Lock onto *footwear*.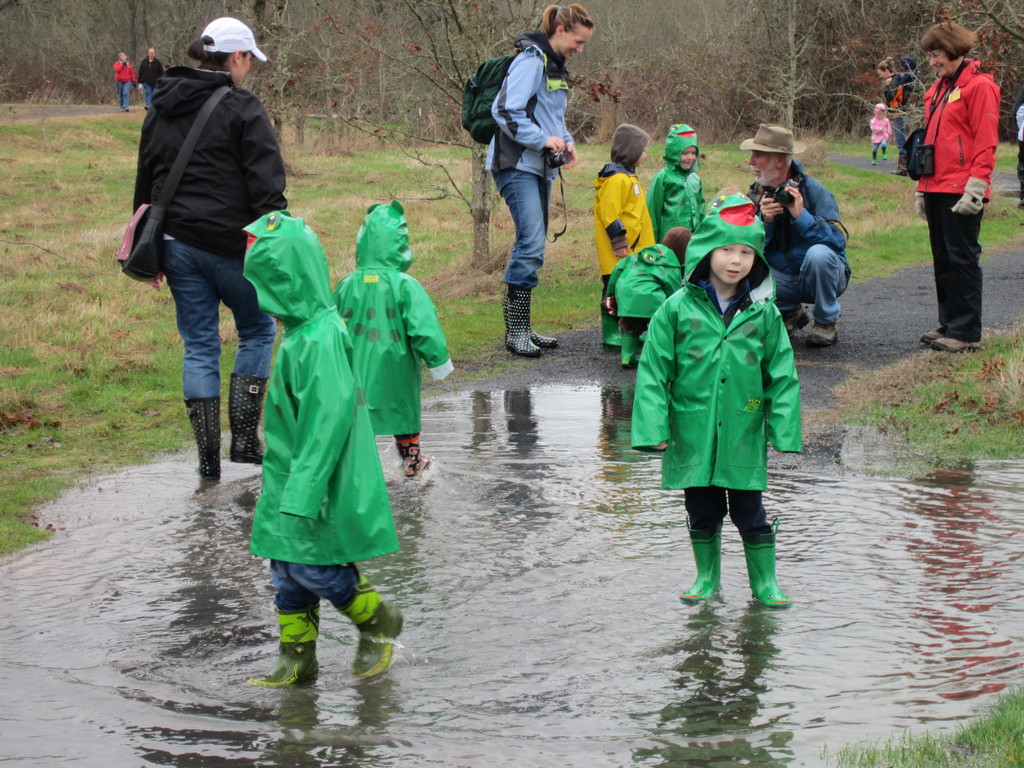
Locked: region(927, 336, 979, 352).
